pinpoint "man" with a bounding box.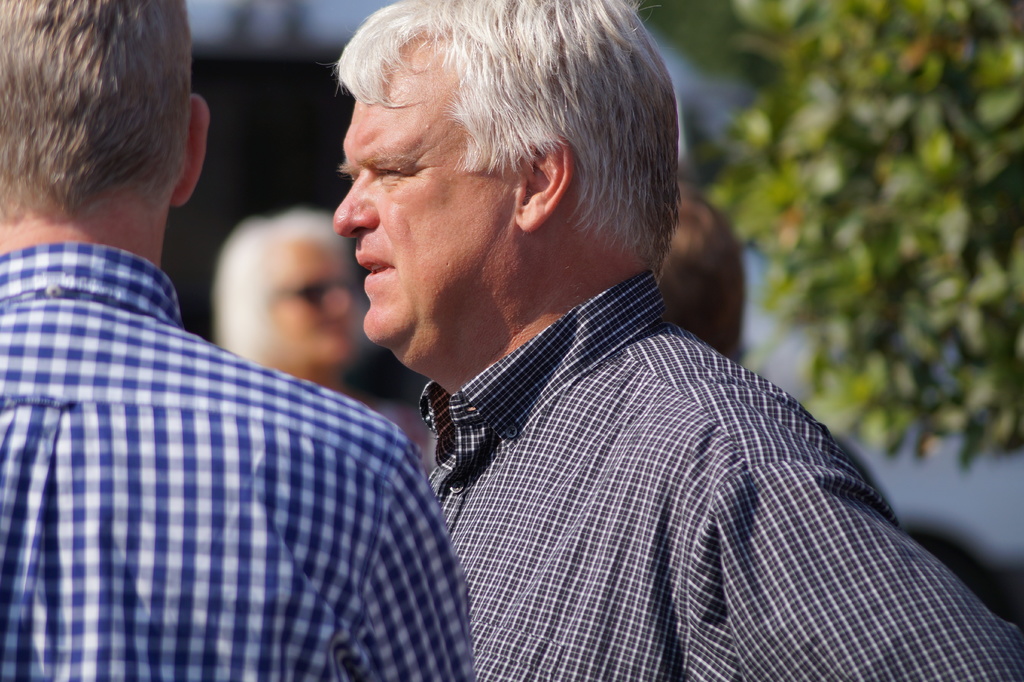
[left=650, top=193, right=752, bottom=361].
